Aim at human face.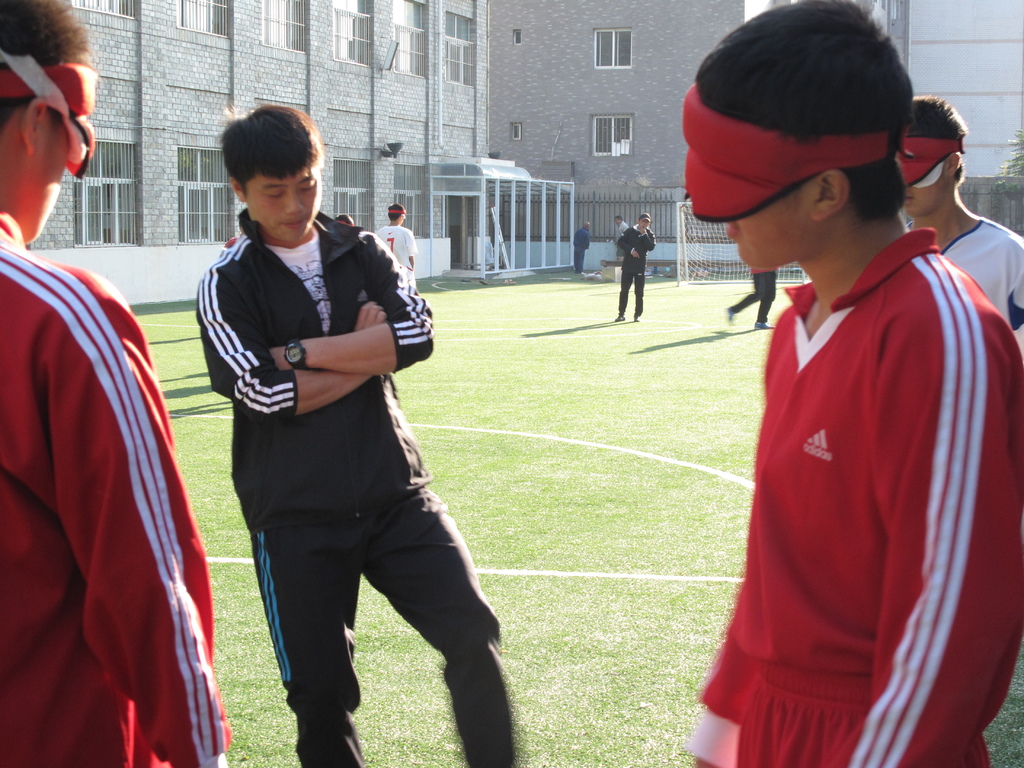
Aimed at <region>401, 212, 406, 223</region>.
